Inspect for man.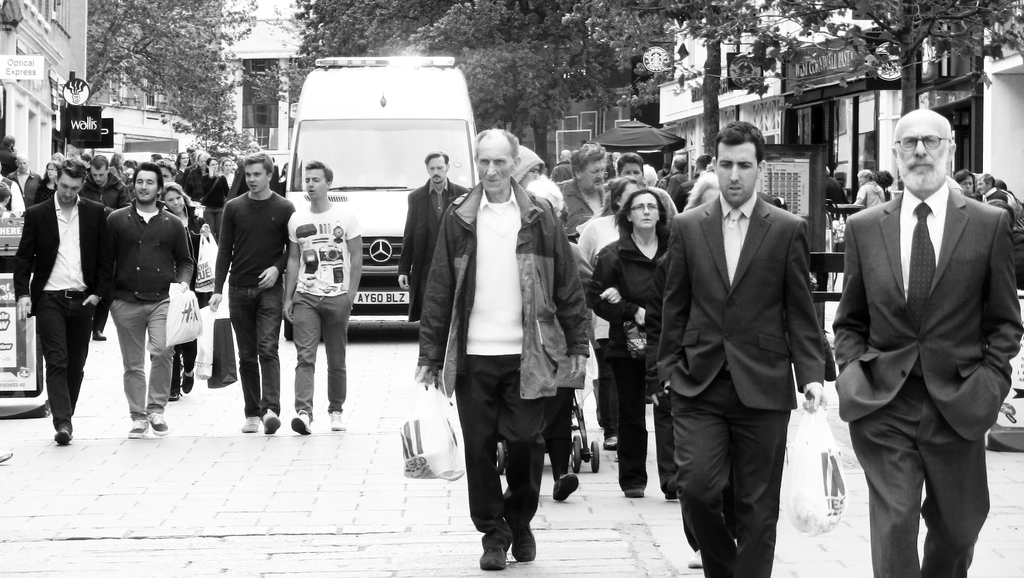
Inspection: pyautogui.locateOnScreen(552, 144, 612, 244).
